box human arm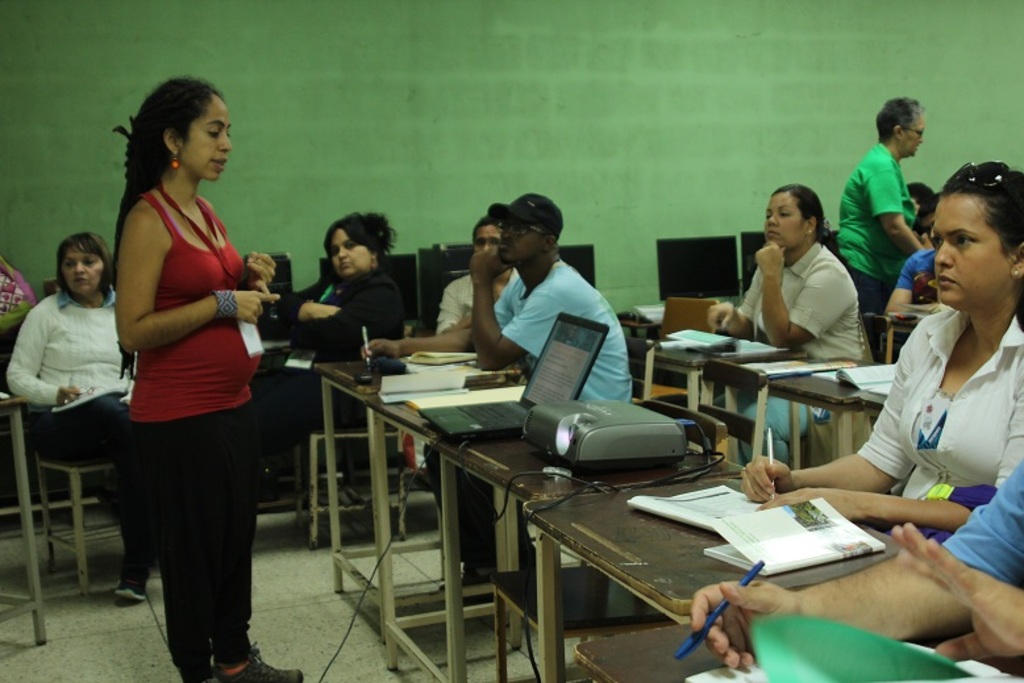
x1=109 y1=207 x2=282 y2=350
